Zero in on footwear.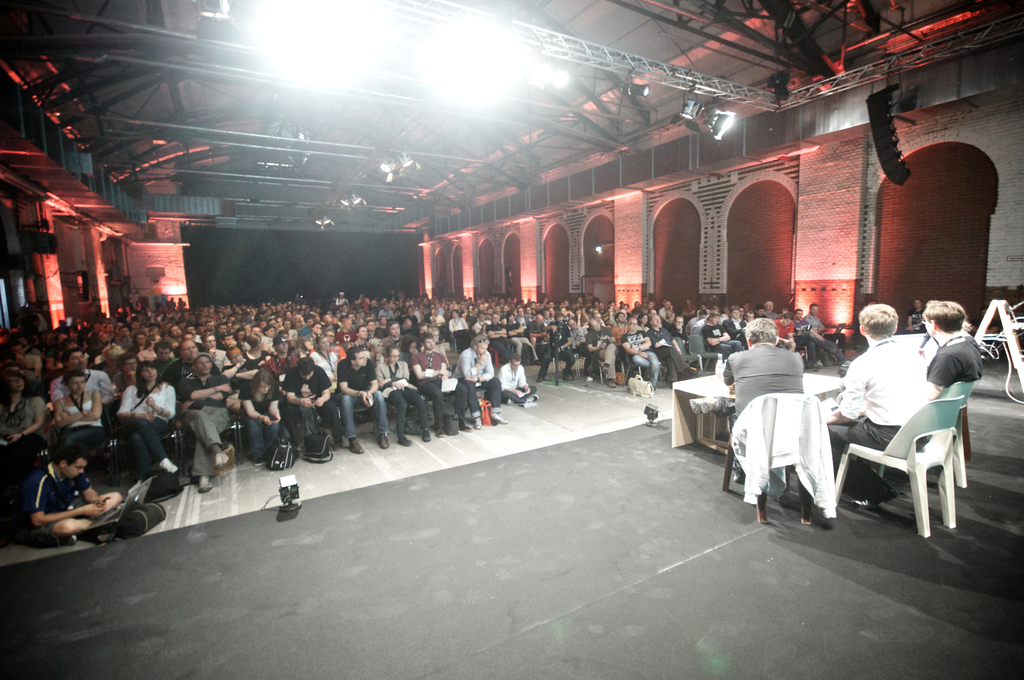
Zeroed in: (left=527, top=394, right=540, bottom=403).
